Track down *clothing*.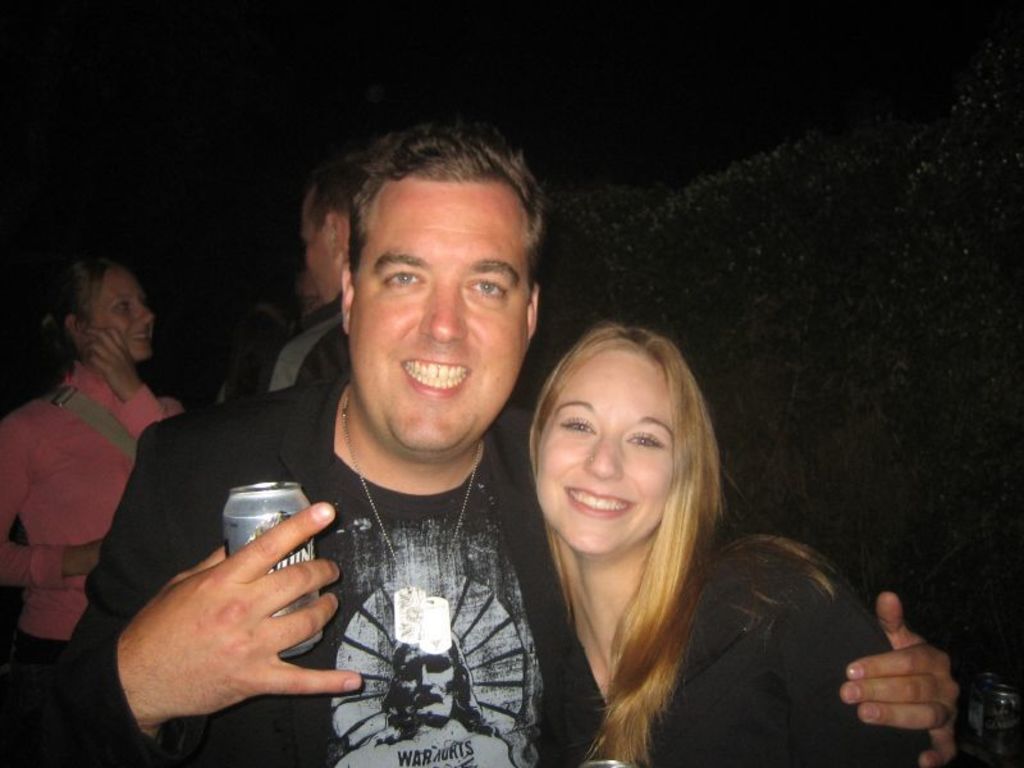
Tracked to (215,297,351,401).
